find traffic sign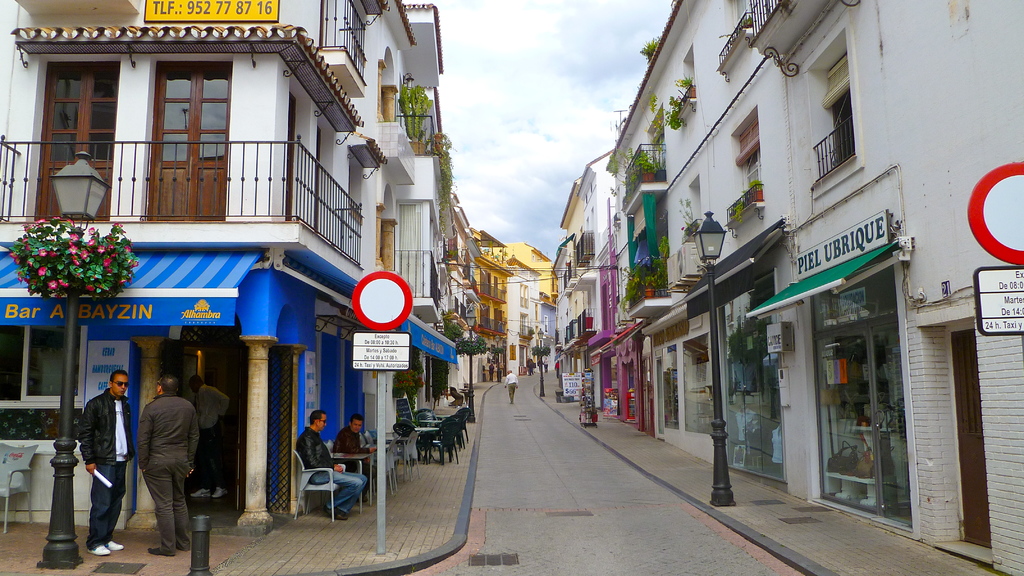
select_region(964, 158, 1023, 264)
